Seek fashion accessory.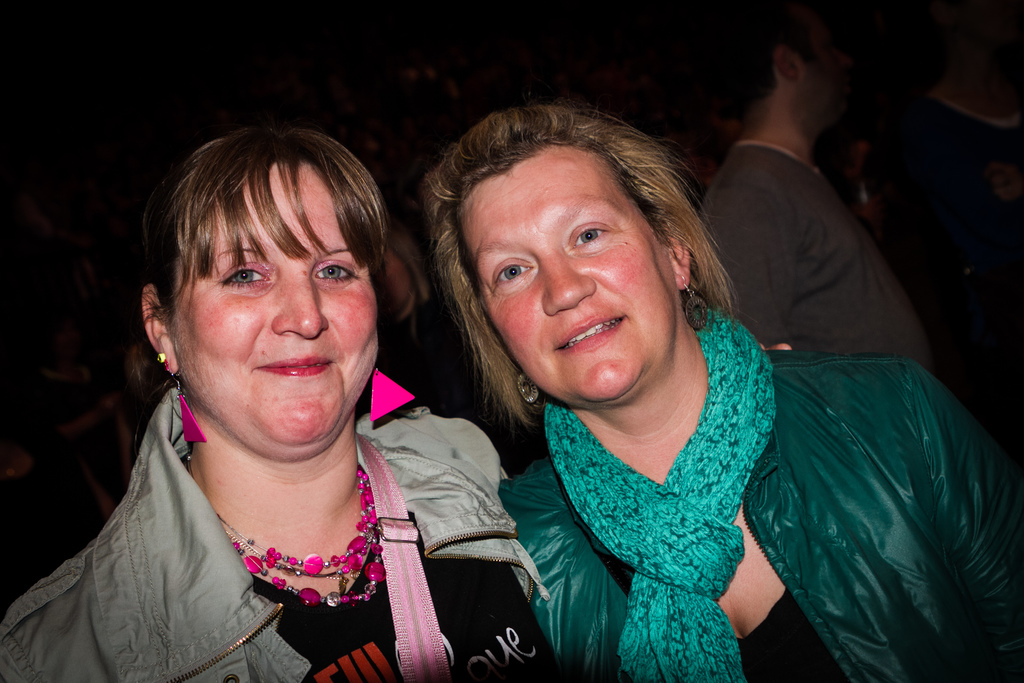
x1=516 y1=368 x2=542 y2=406.
